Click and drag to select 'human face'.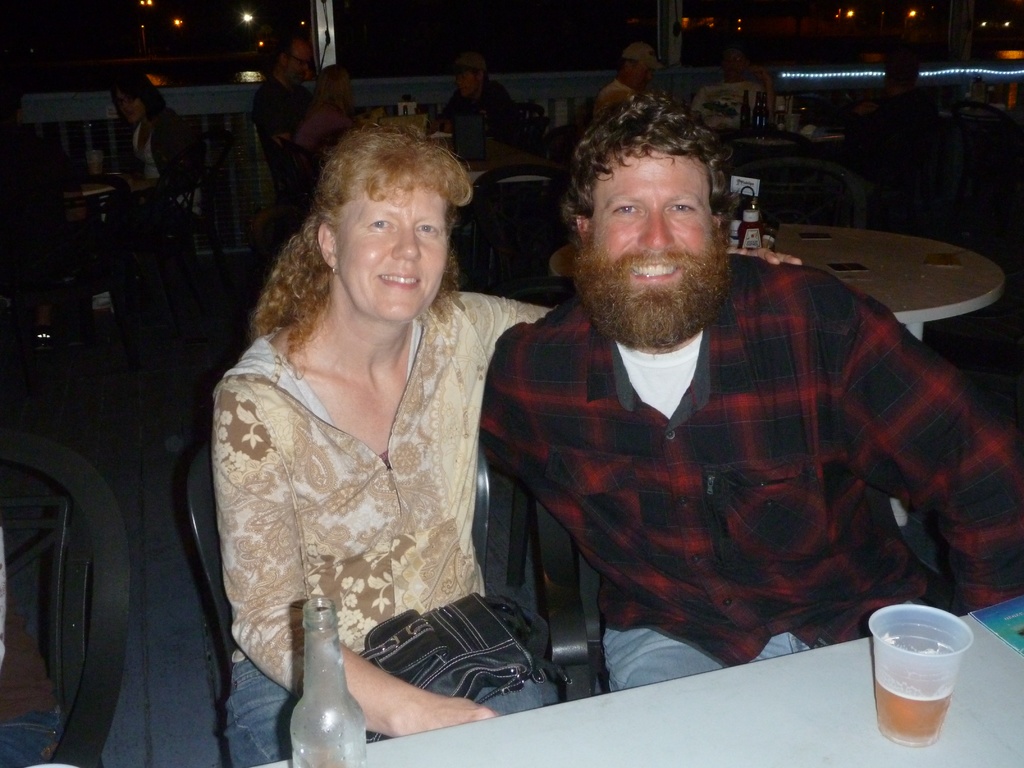
Selection: region(118, 87, 144, 123).
